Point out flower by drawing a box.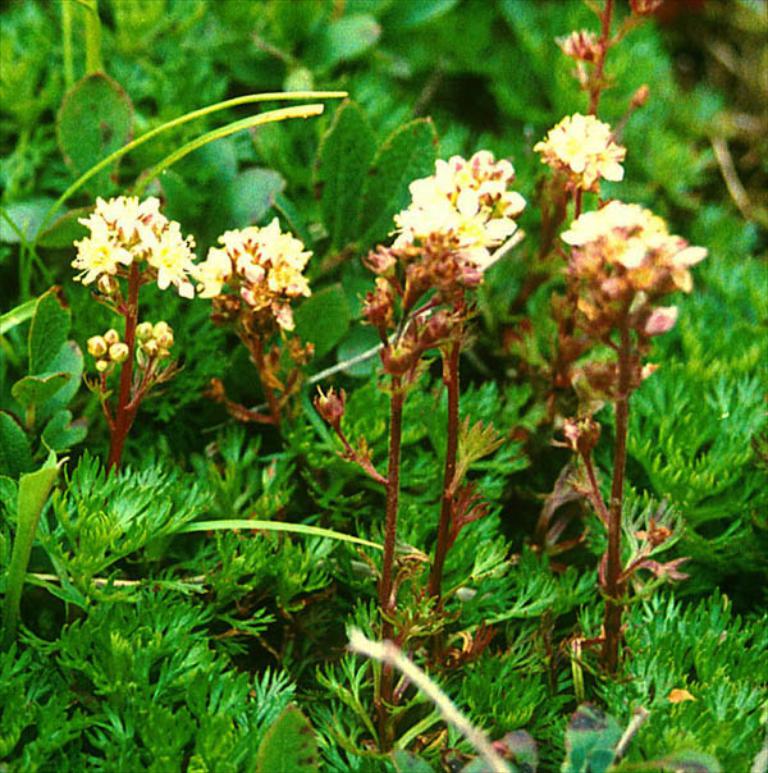
{"left": 550, "top": 26, "right": 608, "bottom": 64}.
